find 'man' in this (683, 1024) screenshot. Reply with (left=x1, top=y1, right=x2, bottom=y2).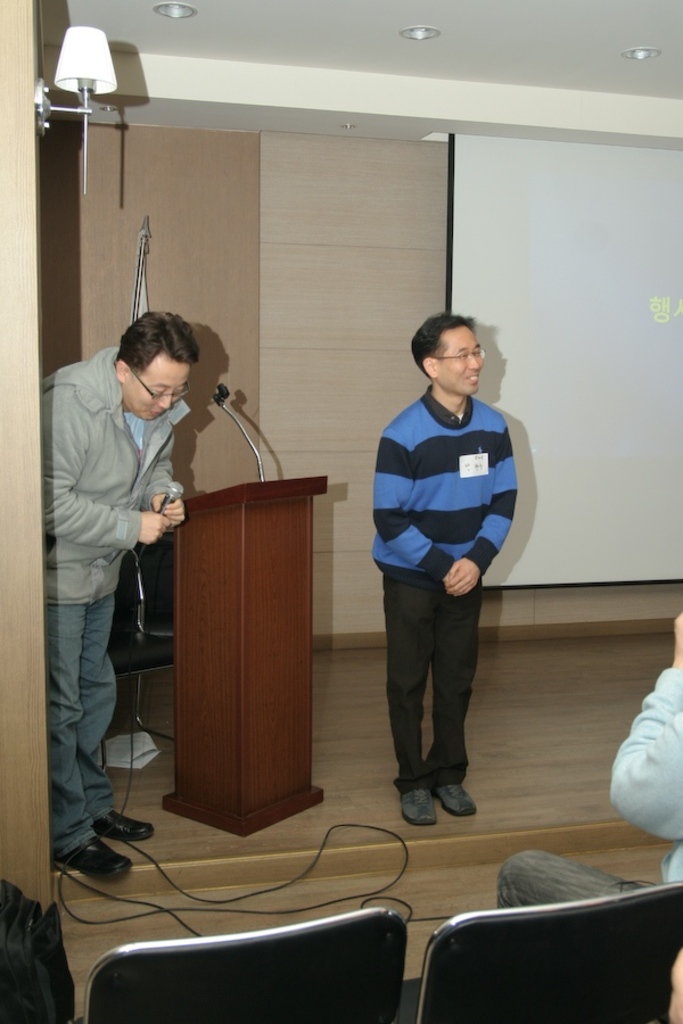
(left=495, top=606, right=682, bottom=909).
